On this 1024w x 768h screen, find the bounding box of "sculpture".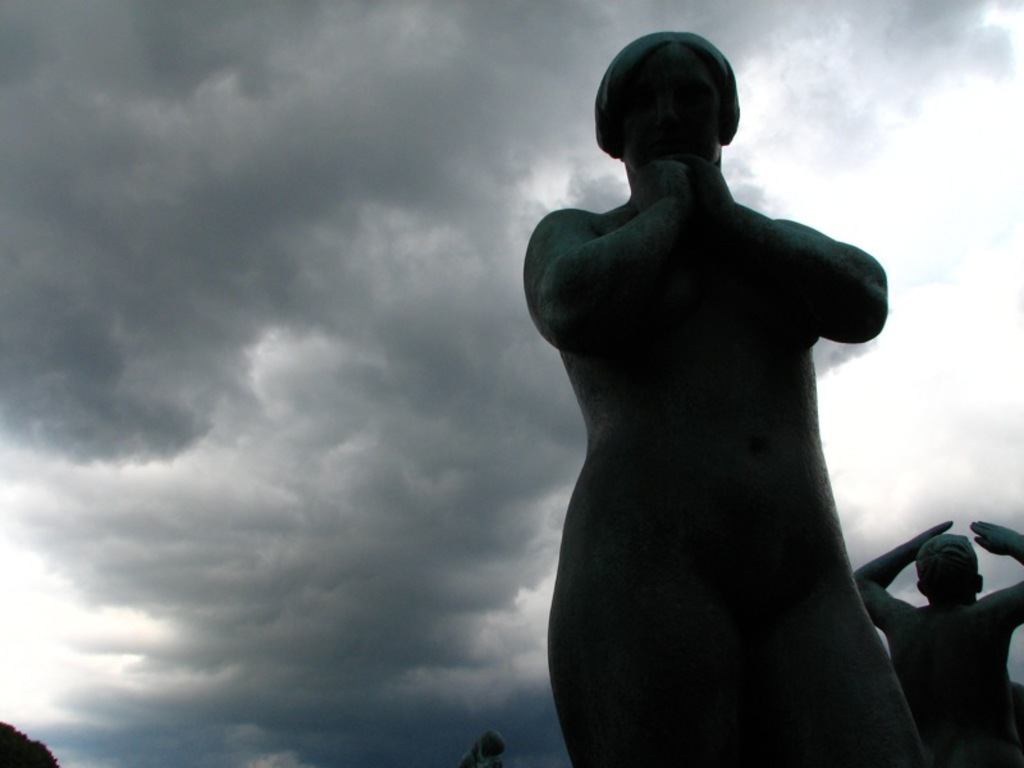
Bounding box: (x1=859, y1=509, x2=1023, y2=767).
